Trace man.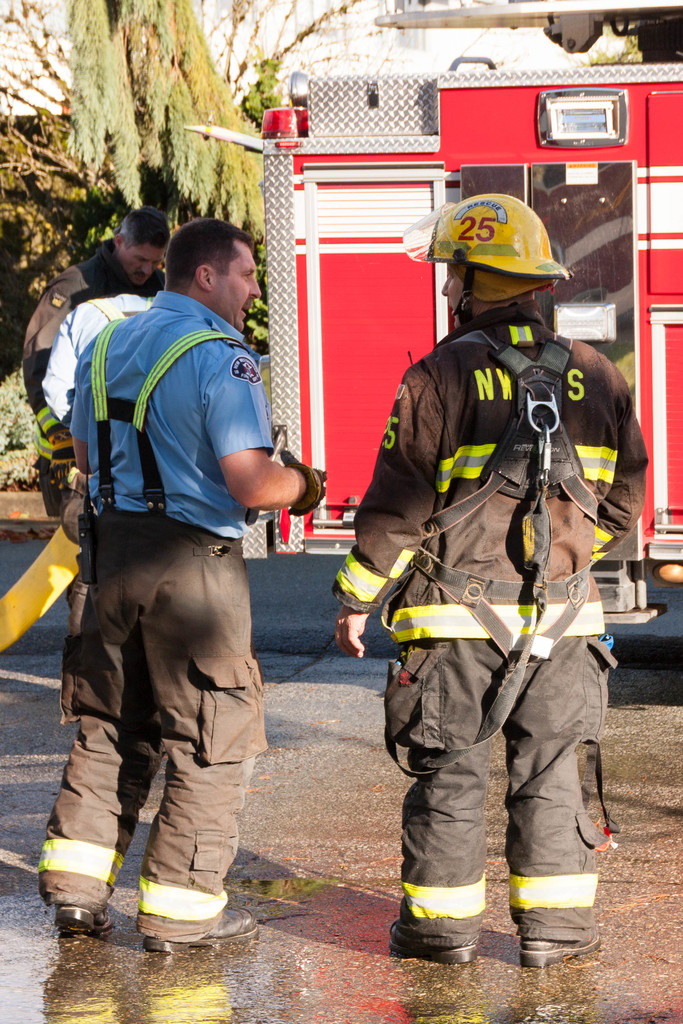
Traced to 337/196/647/972.
